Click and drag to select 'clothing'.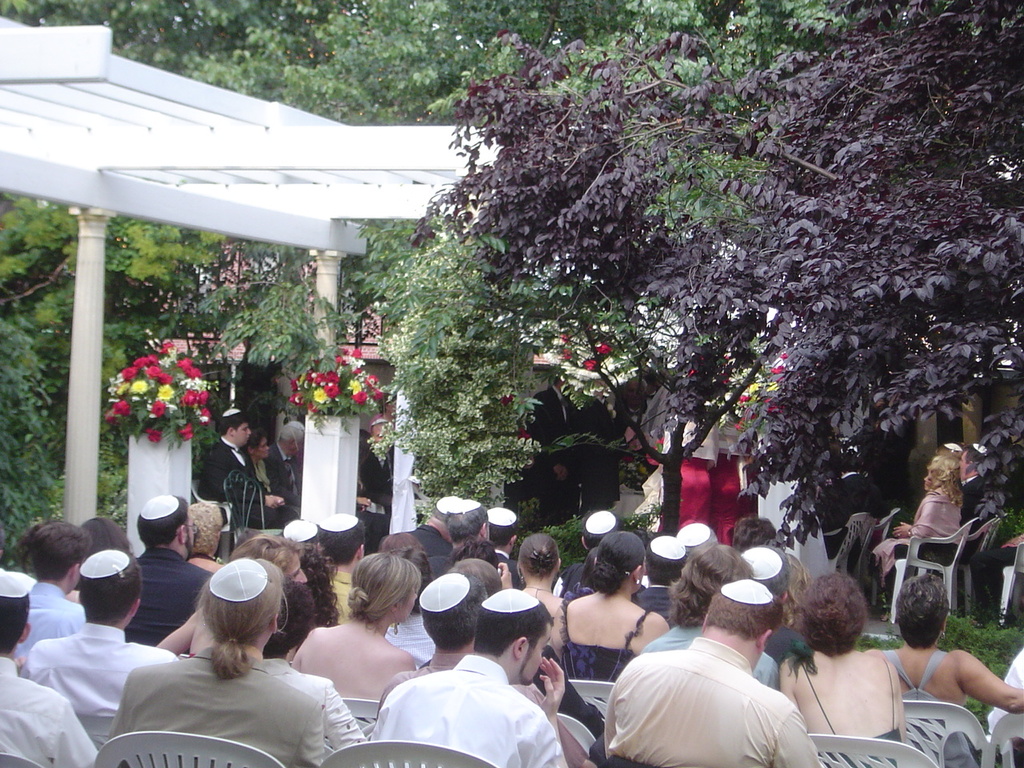
Selection: <box>115,644,330,767</box>.
